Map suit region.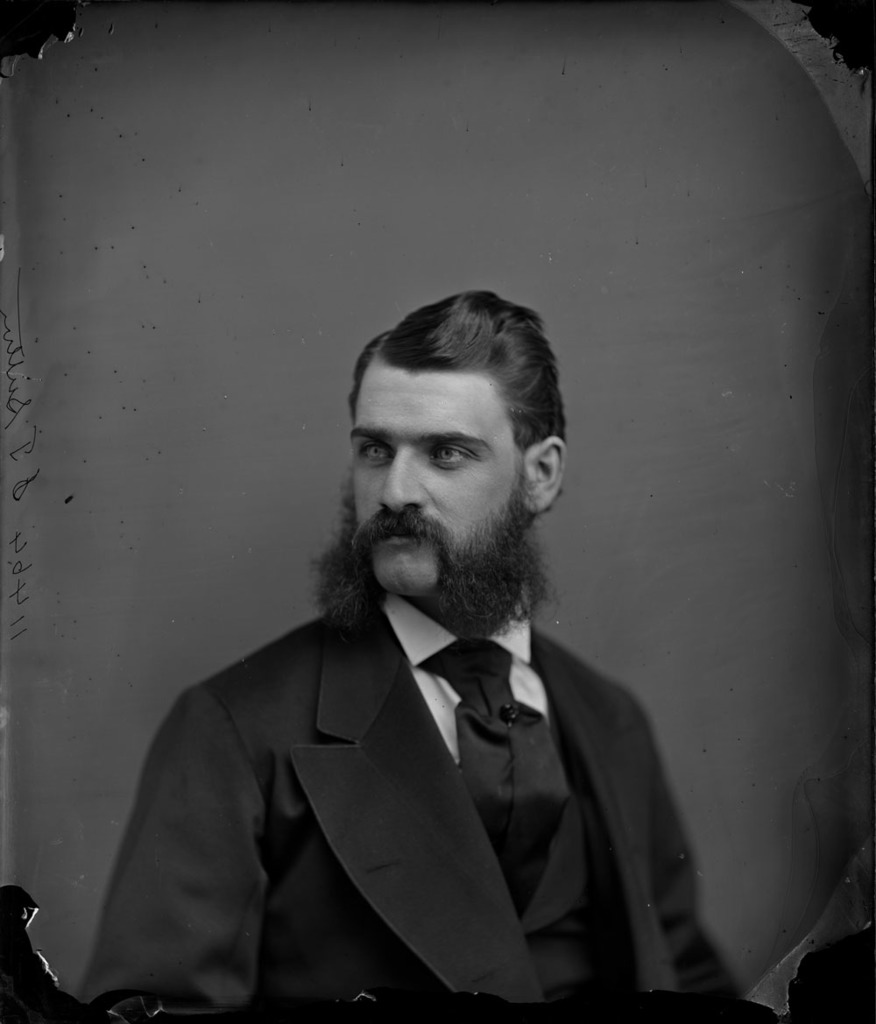
Mapped to 74 595 744 1007.
